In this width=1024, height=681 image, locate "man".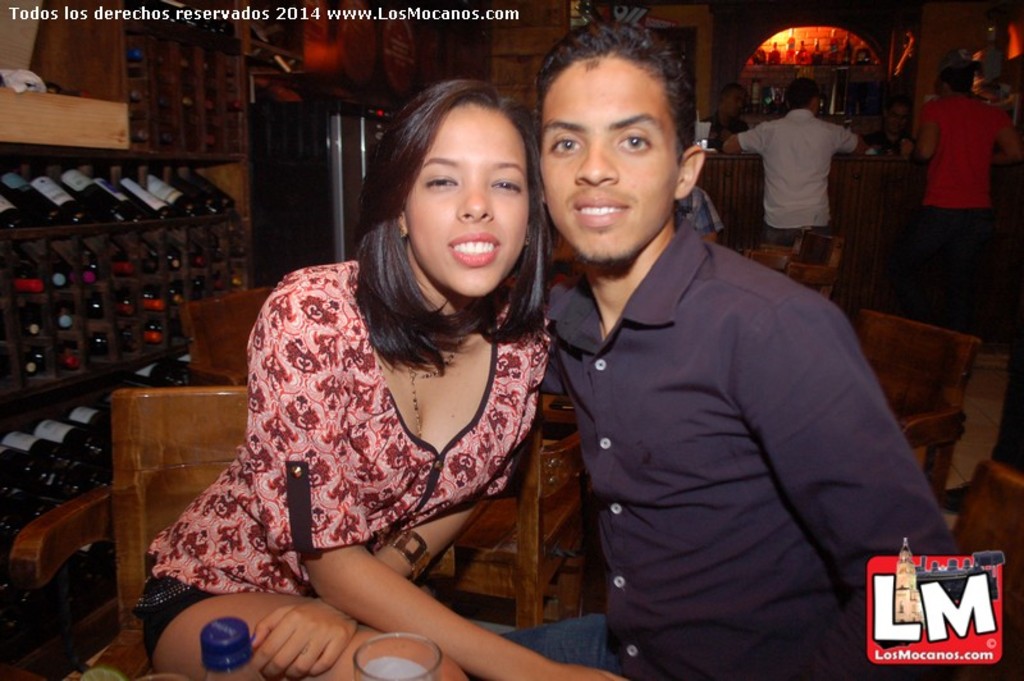
Bounding box: 498/49/941/663.
